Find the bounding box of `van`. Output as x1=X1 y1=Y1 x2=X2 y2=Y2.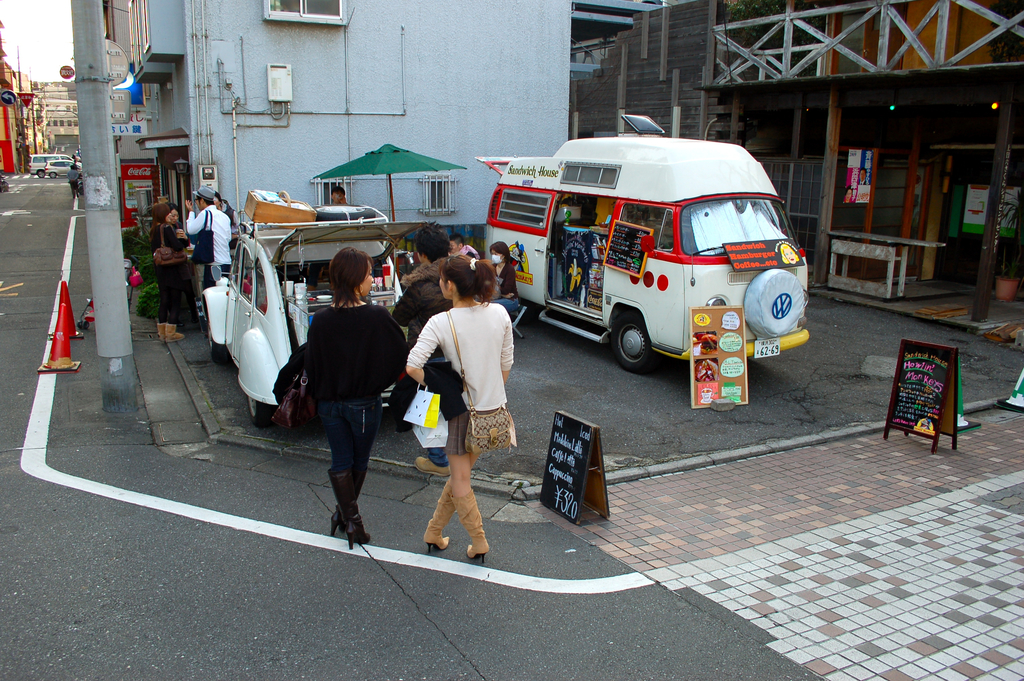
x1=474 y1=109 x2=813 y2=377.
